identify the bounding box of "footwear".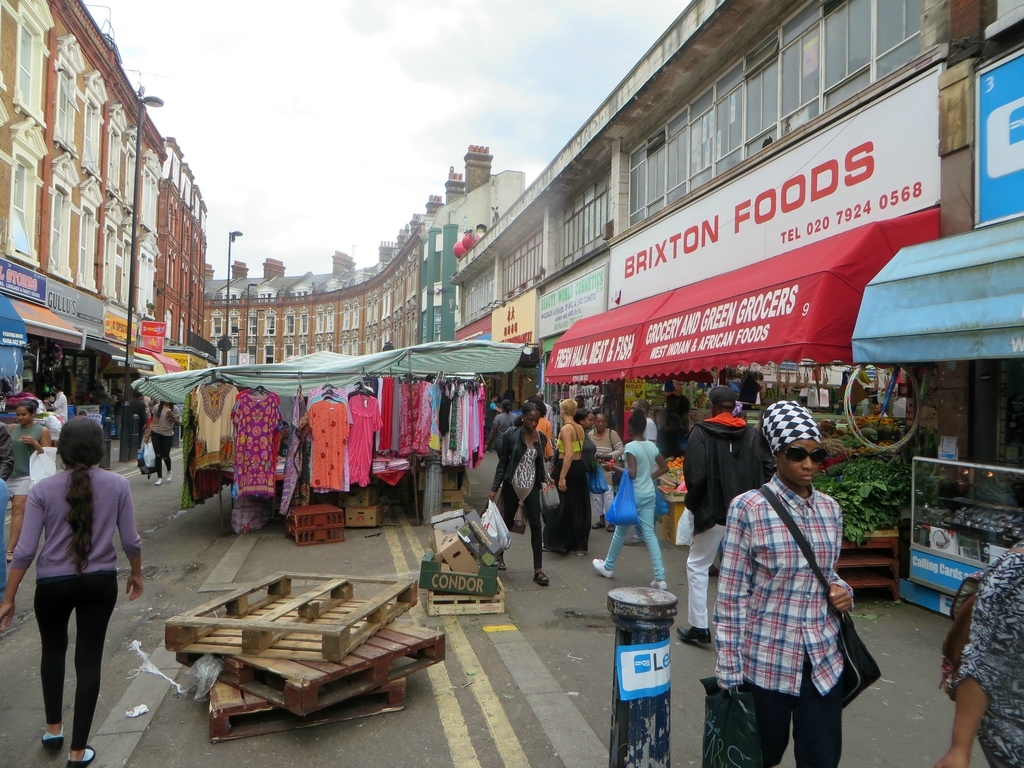
61:740:99:767.
